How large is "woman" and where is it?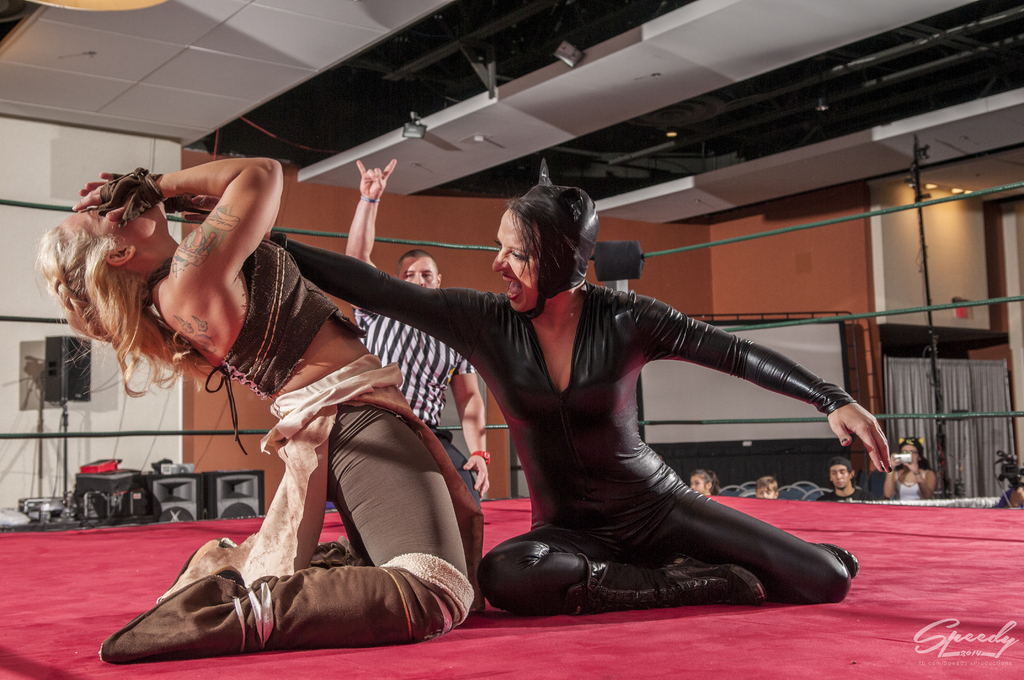
Bounding box: 311 175 812 648.
